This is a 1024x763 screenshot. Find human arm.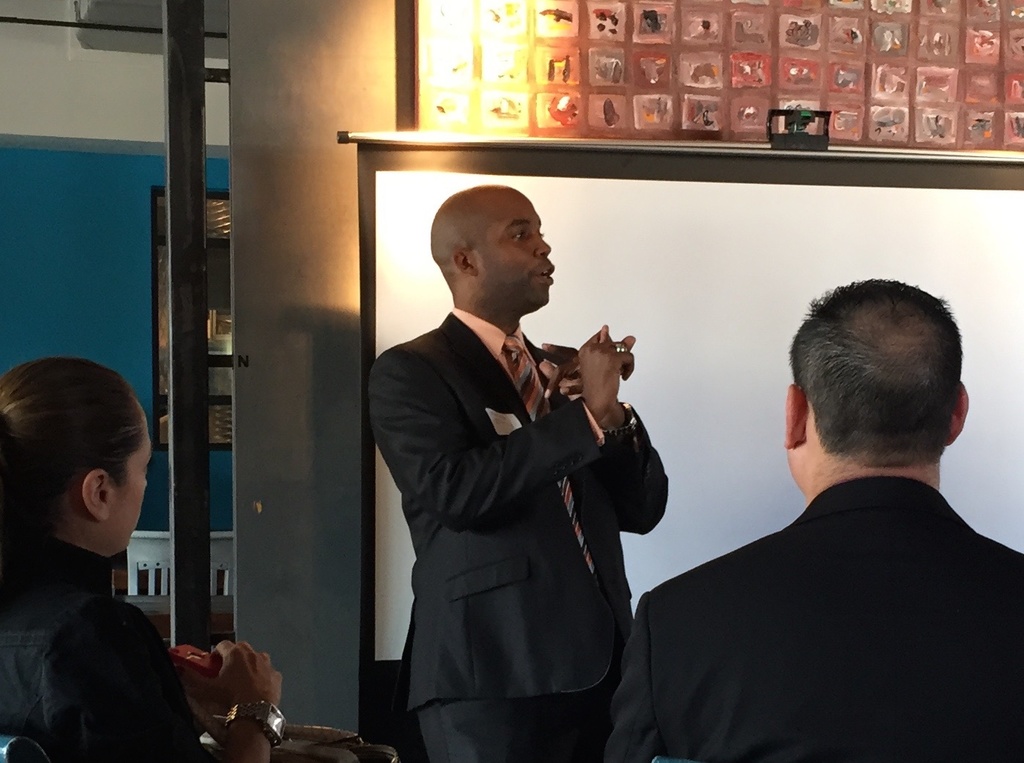
Bounding box: x1=602, y1=595, x2=663, y2=762.
